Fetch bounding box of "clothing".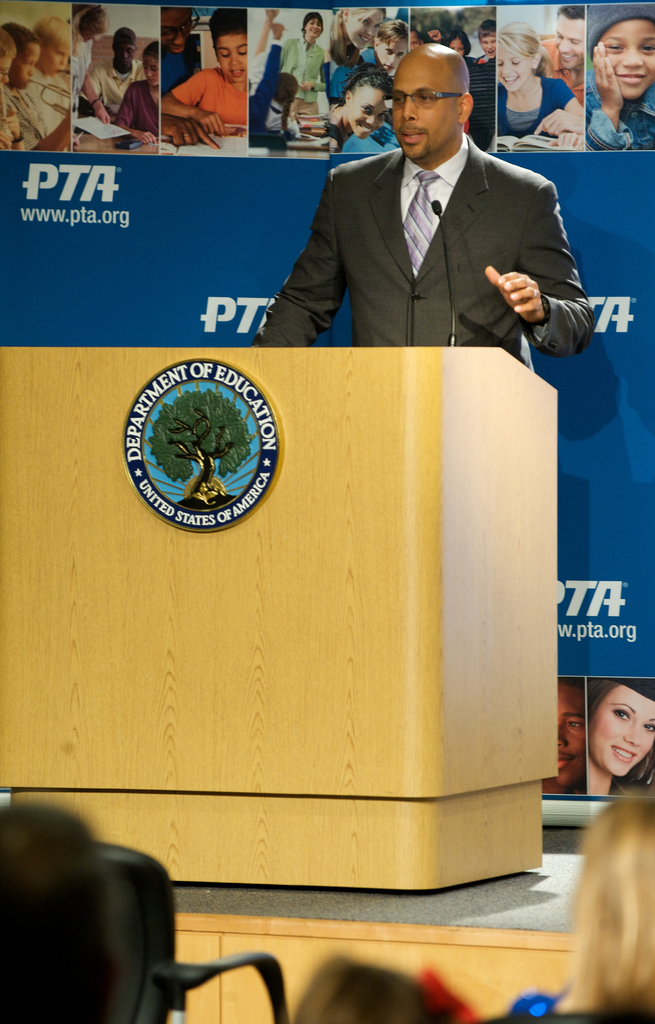
Bbox: locate(250, 130, 592, 378).
